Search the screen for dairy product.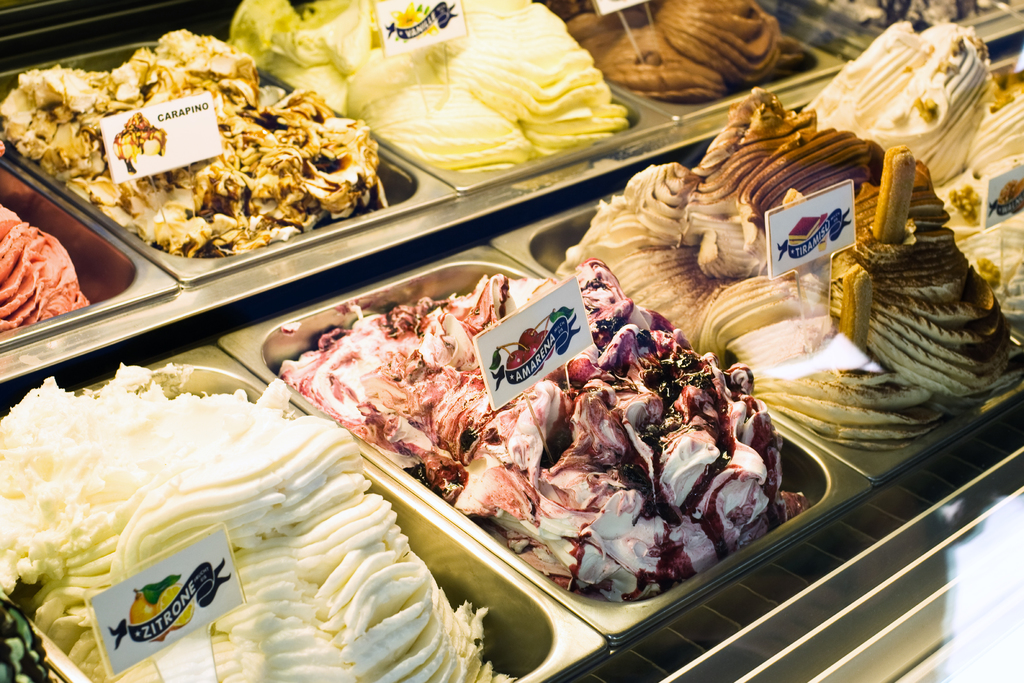
Found at detection(0, 202, 98, 338).
